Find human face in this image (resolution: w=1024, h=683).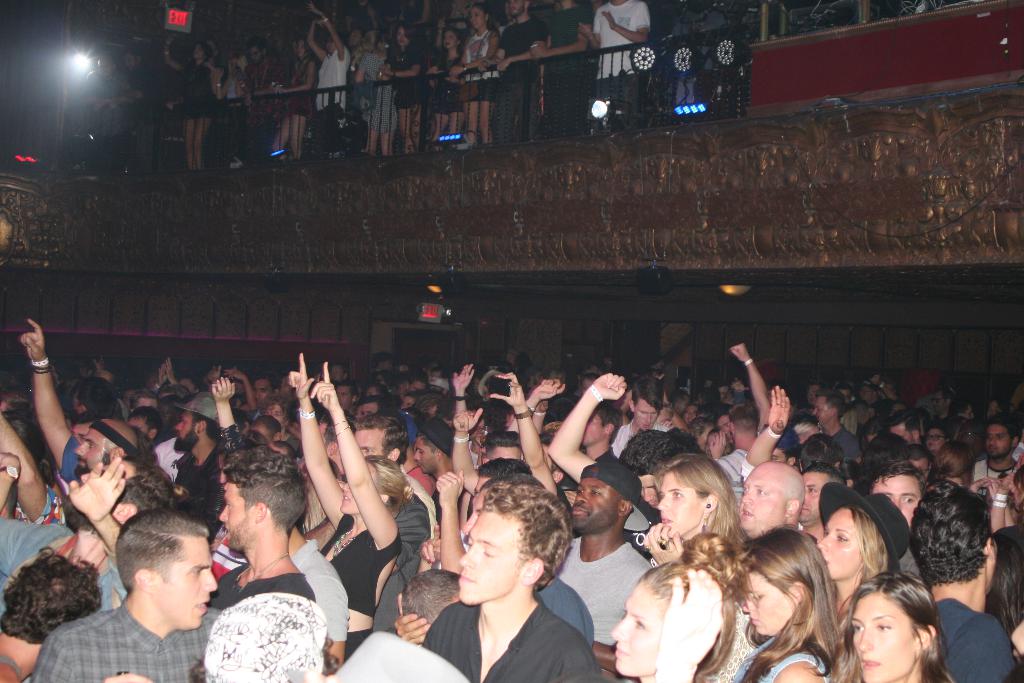
(left=868, top=474, right=920, bottom=523).
